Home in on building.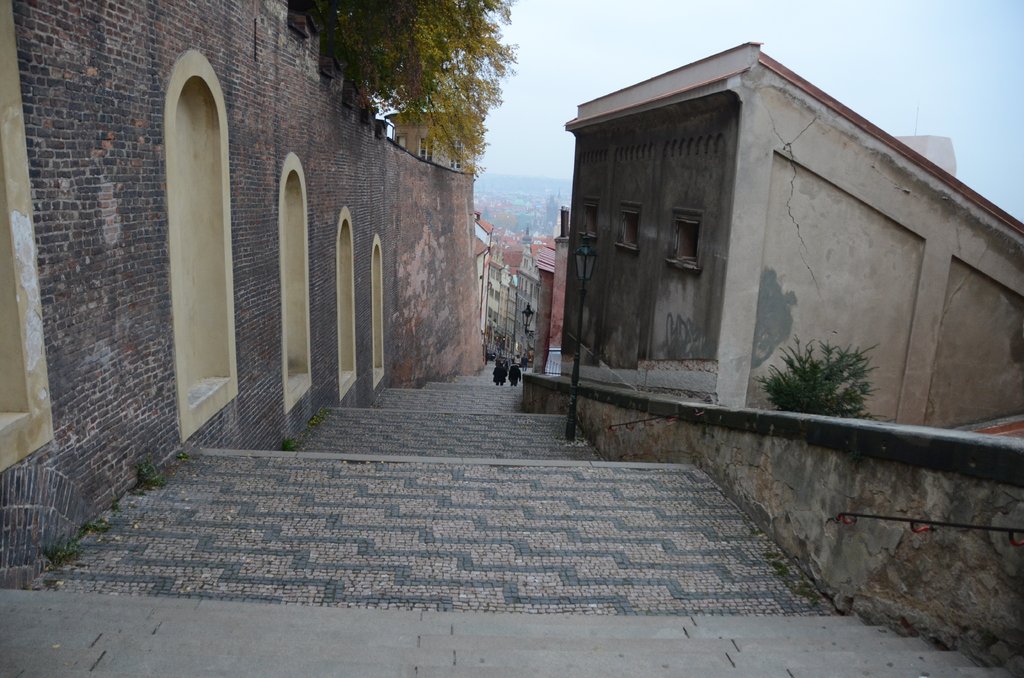
Homed in at locate(565, 41, 1023, 430).
